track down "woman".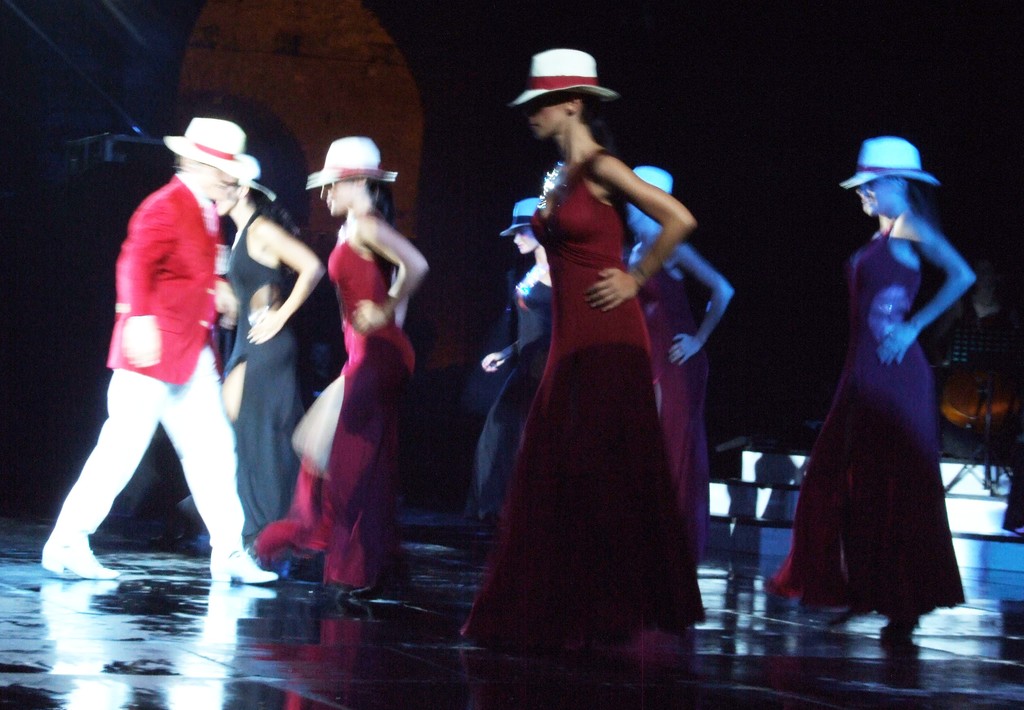
Tracked to [x1=624, y1=160, x2=740, y2=629].
